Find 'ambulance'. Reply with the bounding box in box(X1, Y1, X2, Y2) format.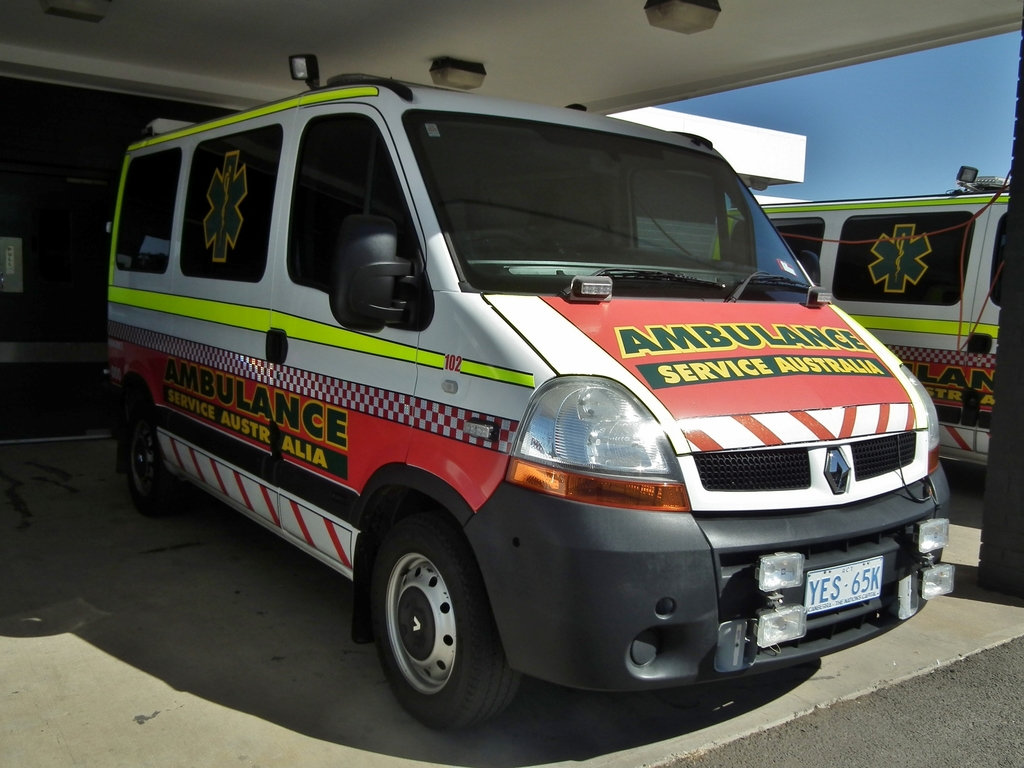
box(717, 164, 1015, 467).
